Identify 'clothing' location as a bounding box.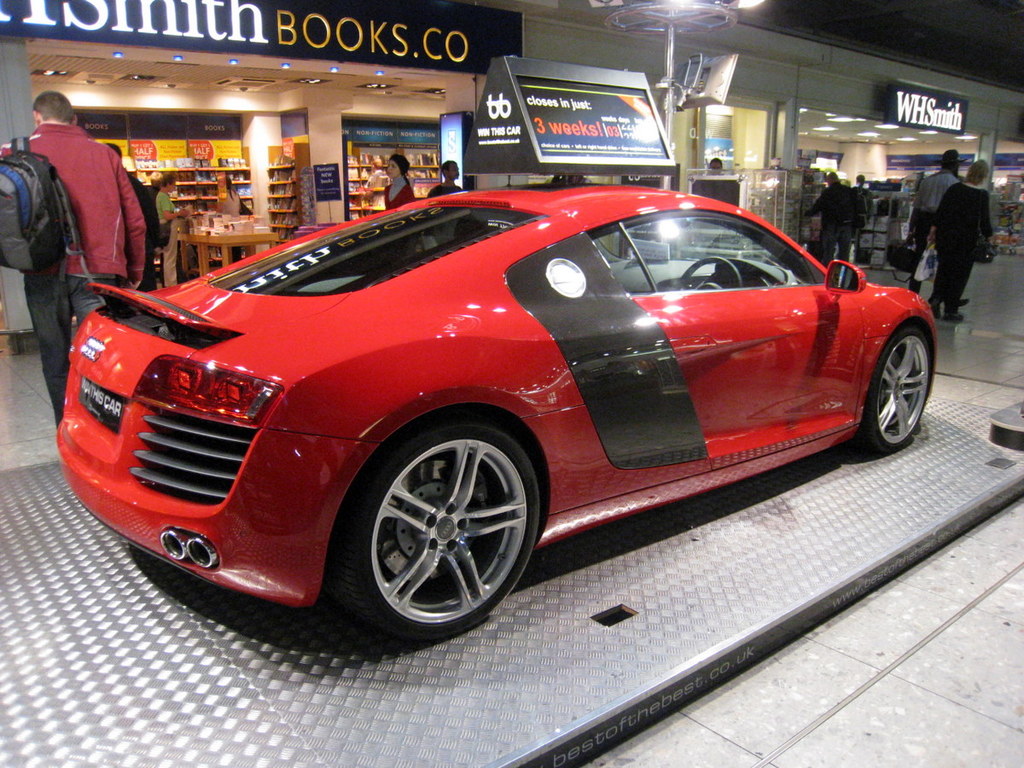
157, 188, 176, 292.
